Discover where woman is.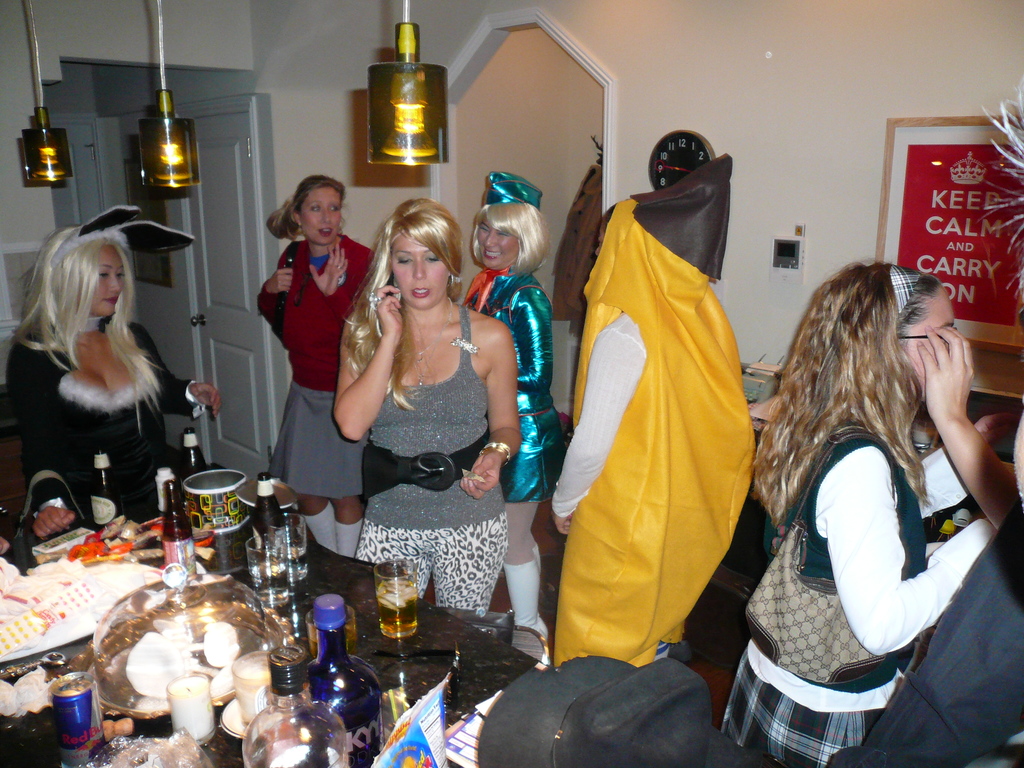
Discovered at [718, 257, 1018, 767].
